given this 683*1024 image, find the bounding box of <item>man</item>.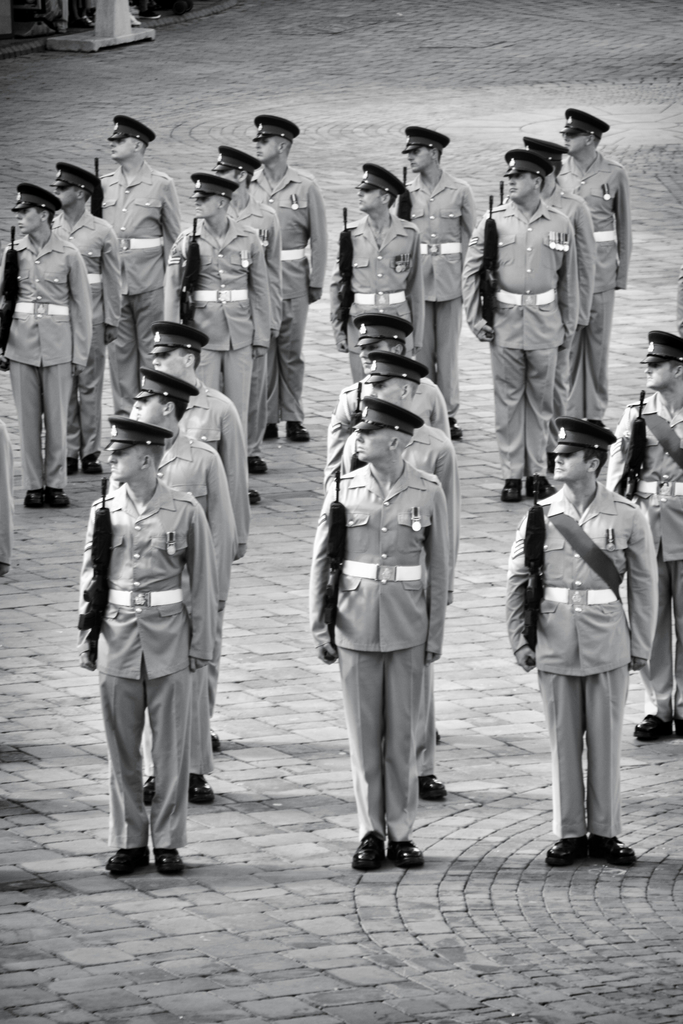
(0,180,88,510).
